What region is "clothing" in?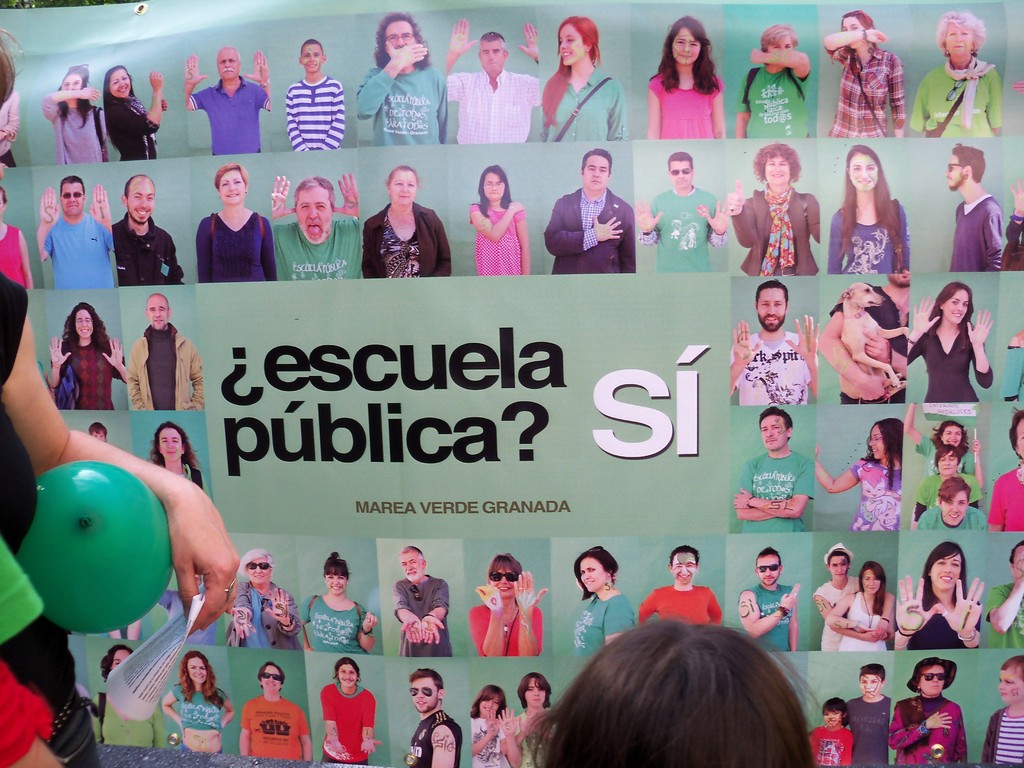
bbox(45, 89, 110, 171).
